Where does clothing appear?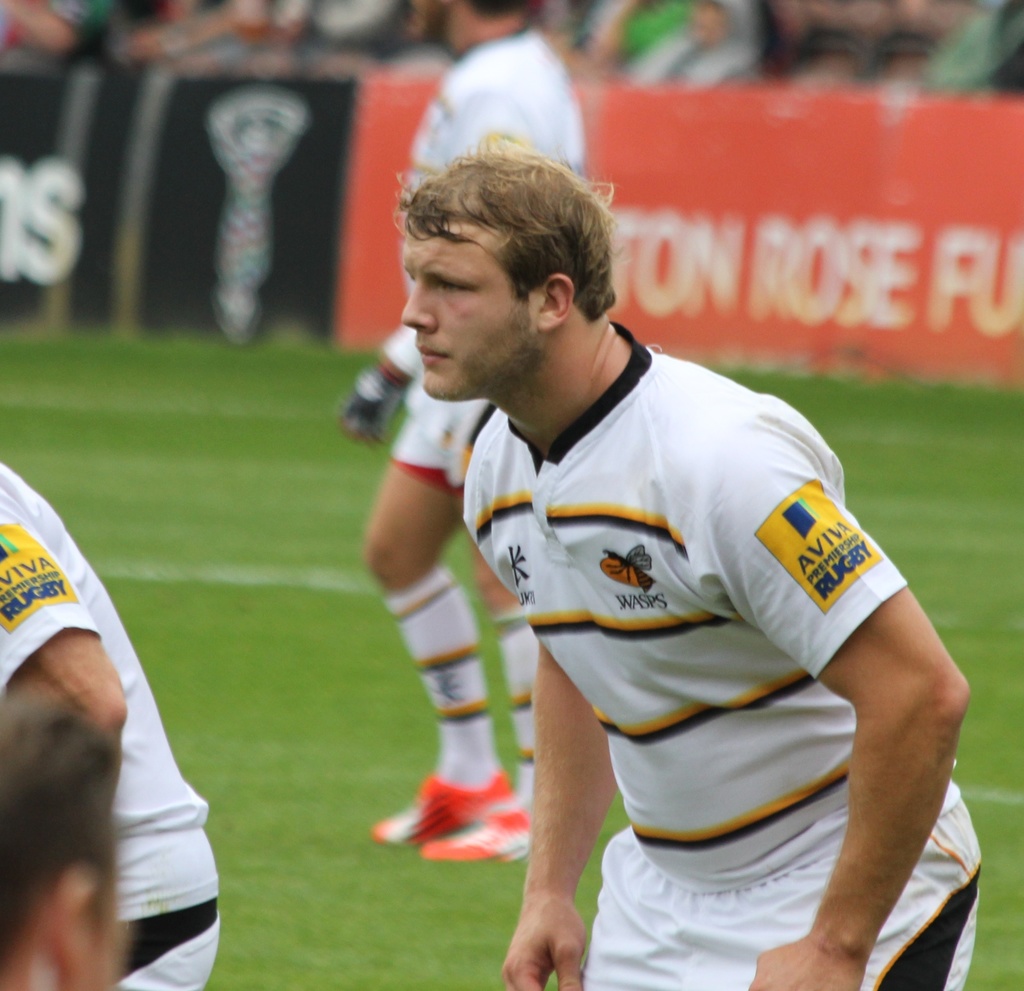
Appears at region(403, 35, 577, 494).
